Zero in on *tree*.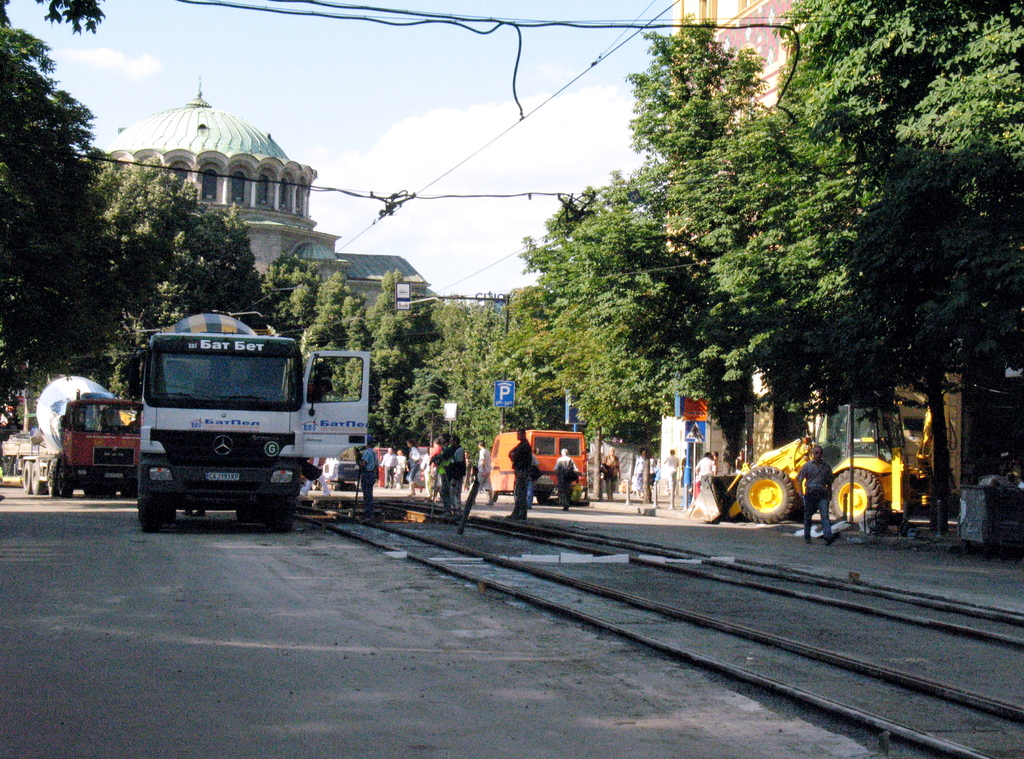
Zeroed in: (488,266,589,446).
